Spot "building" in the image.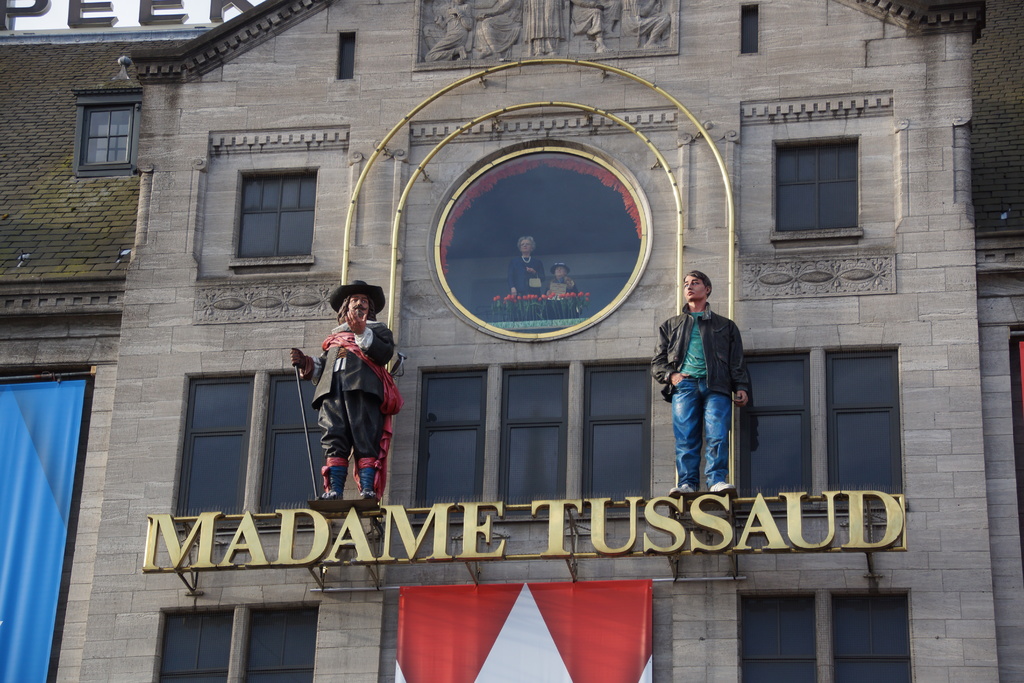
"building" found at <region>0, 0, 1023, 682</region>.
